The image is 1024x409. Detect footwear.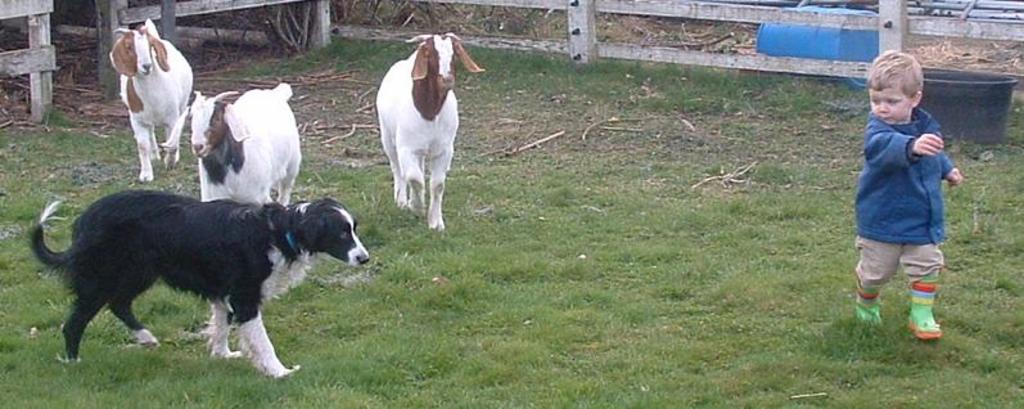
Detection: detection(901, 278, 955, 345).
